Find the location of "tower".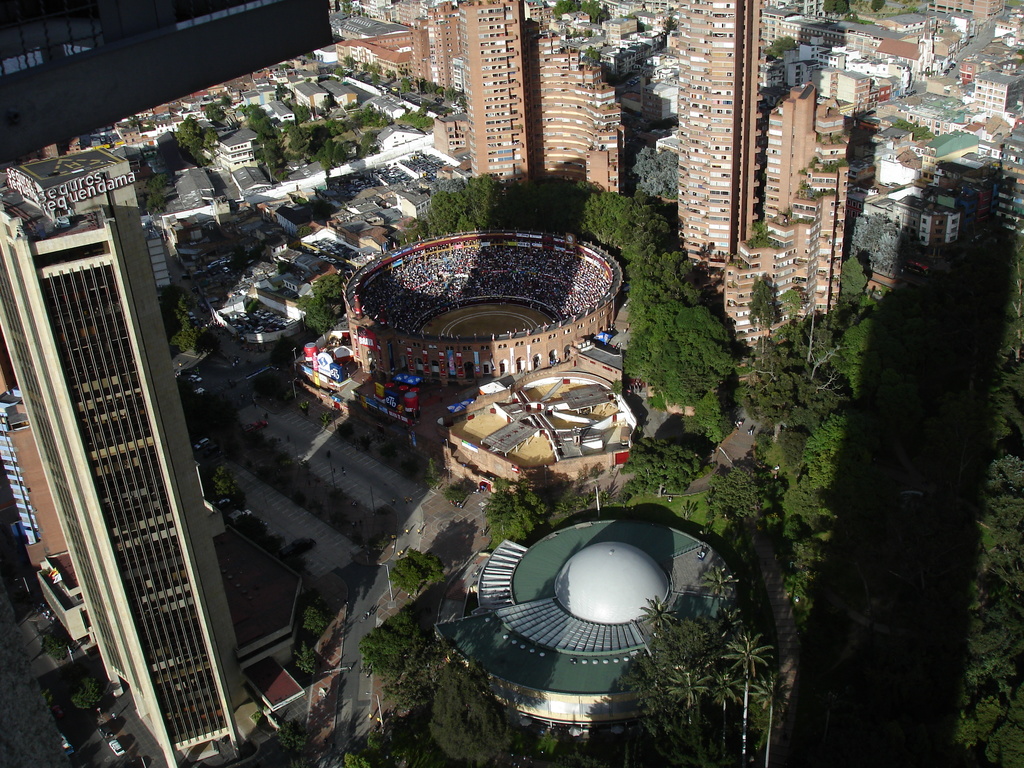
Location: box(677, 0, 760, 298).
